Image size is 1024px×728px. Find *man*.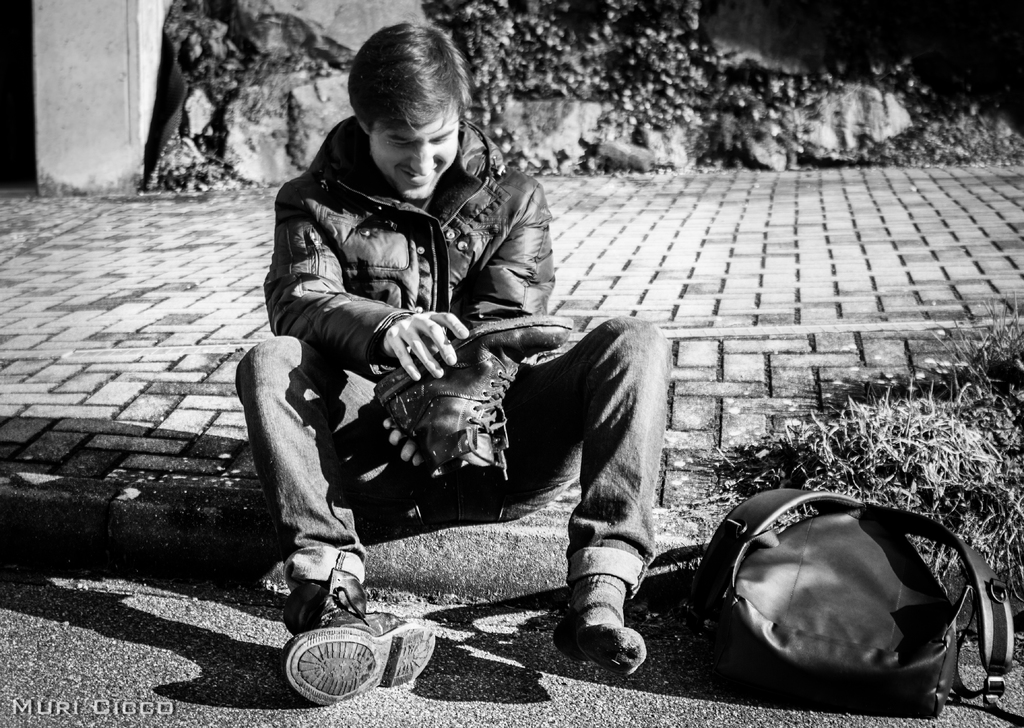
rect(259, 79, 700, 680).
